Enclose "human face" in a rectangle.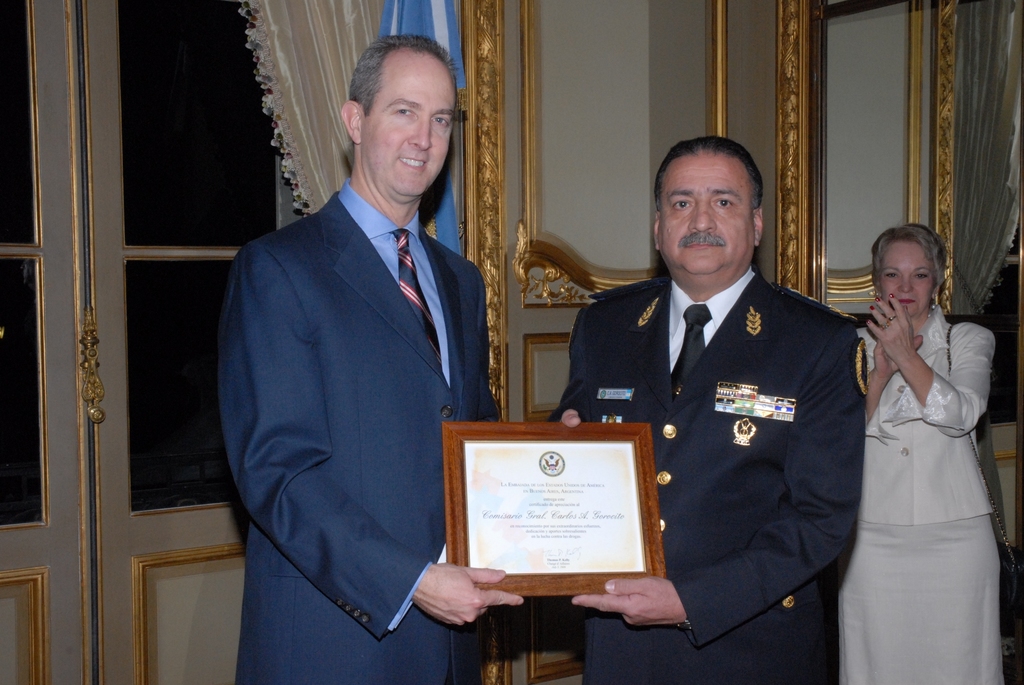
rect(365, 56, 459, 196).
